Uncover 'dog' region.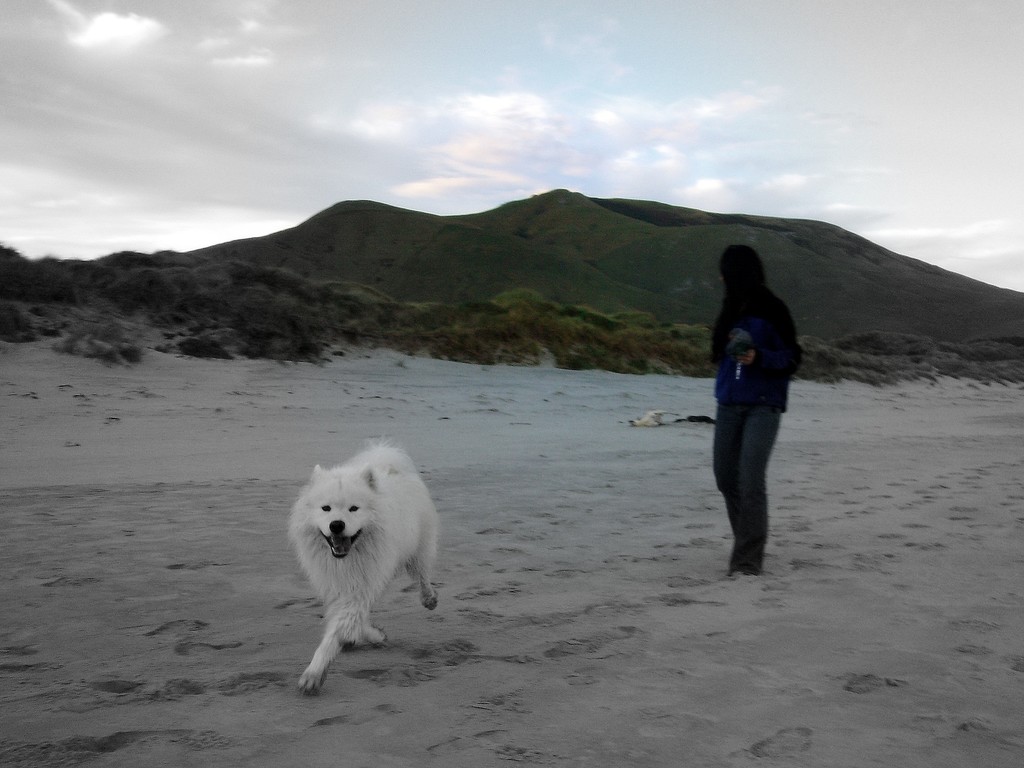
Uncovered: {"x1": 282, "y1": 433, "x2": 440, "y2": 701}.
